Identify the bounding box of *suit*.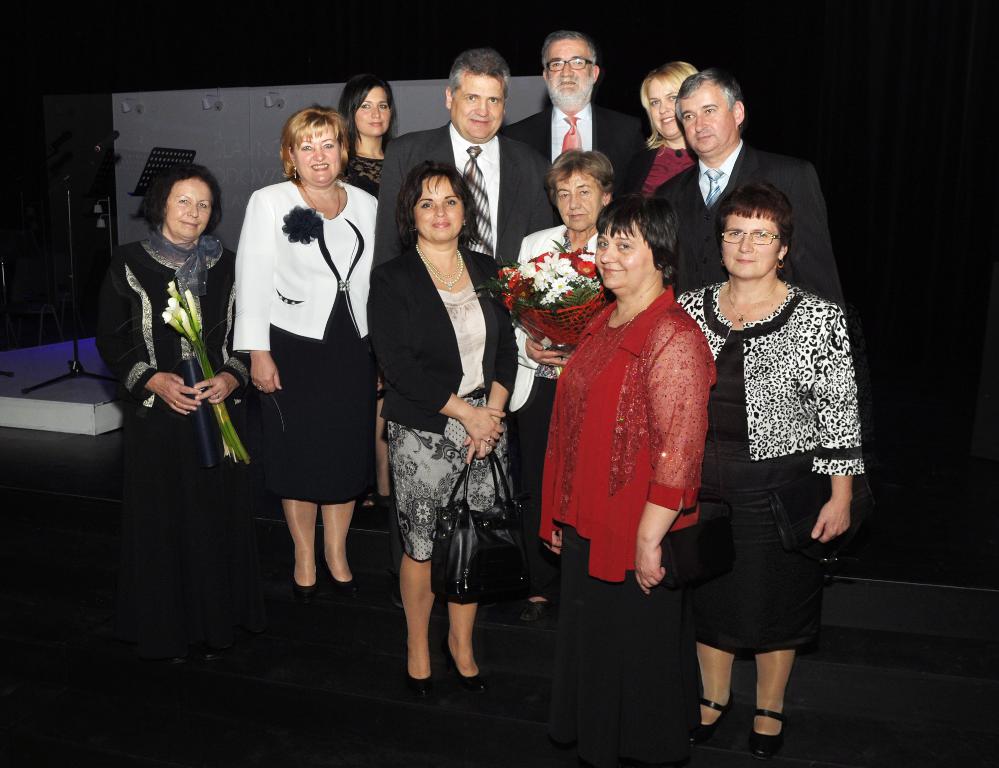
{"left": 368, "top": 121, "right": 558, "bottom": 268}.
